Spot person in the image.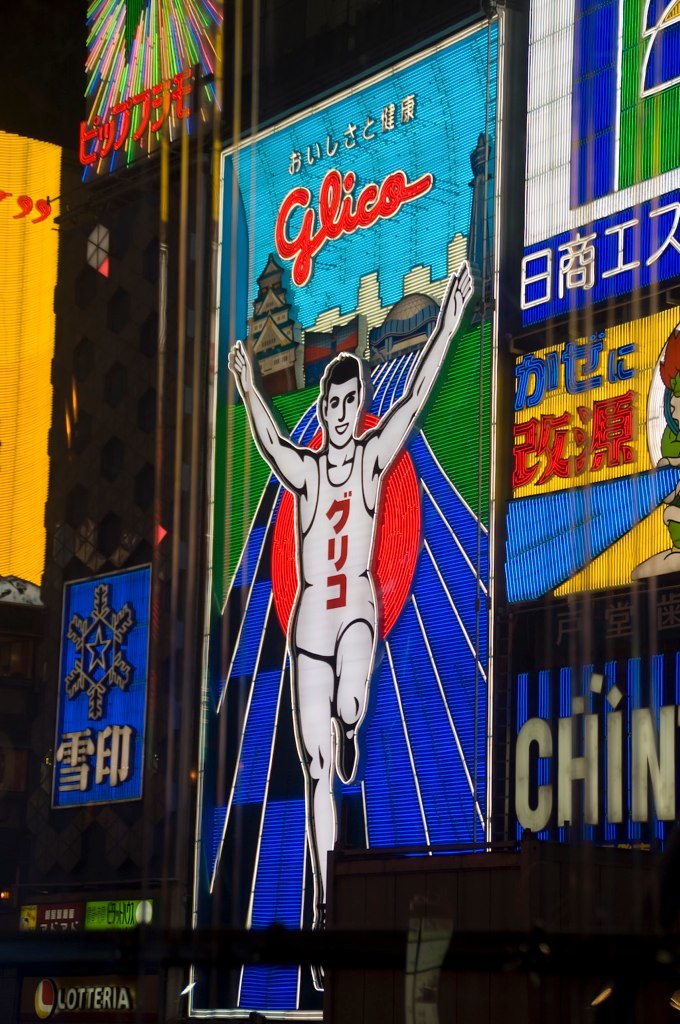
person found at <box>235,252,483,1002</box>.
